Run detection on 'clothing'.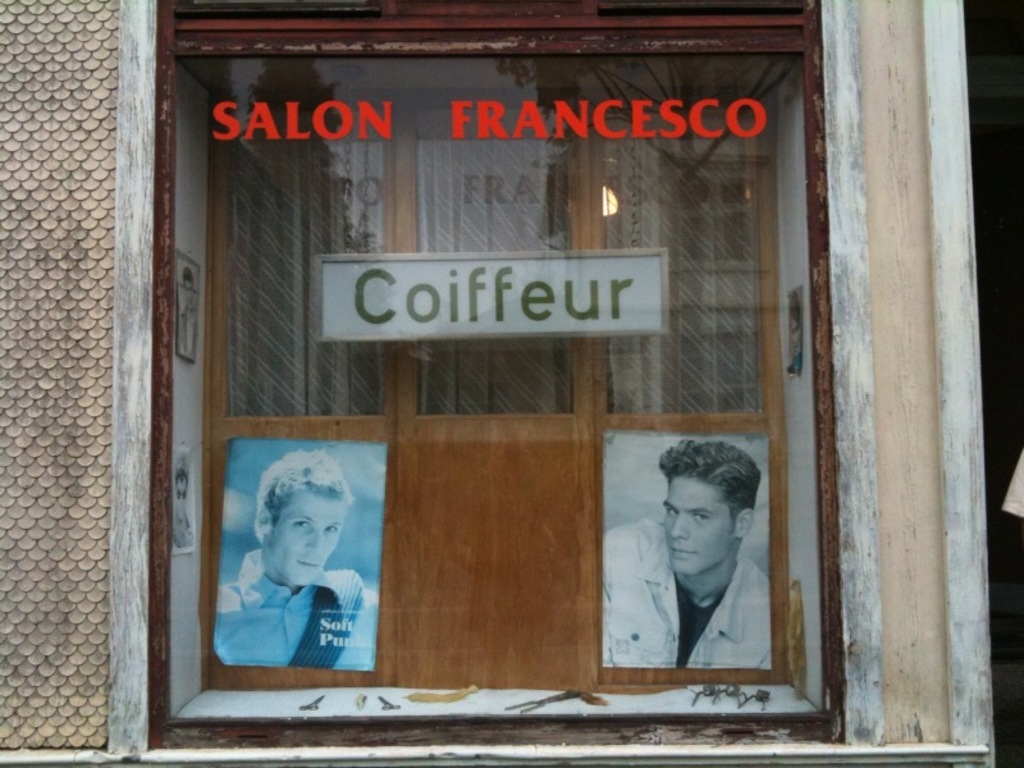
Result: <bbox>211, 550, 375, 672</bbox>.
